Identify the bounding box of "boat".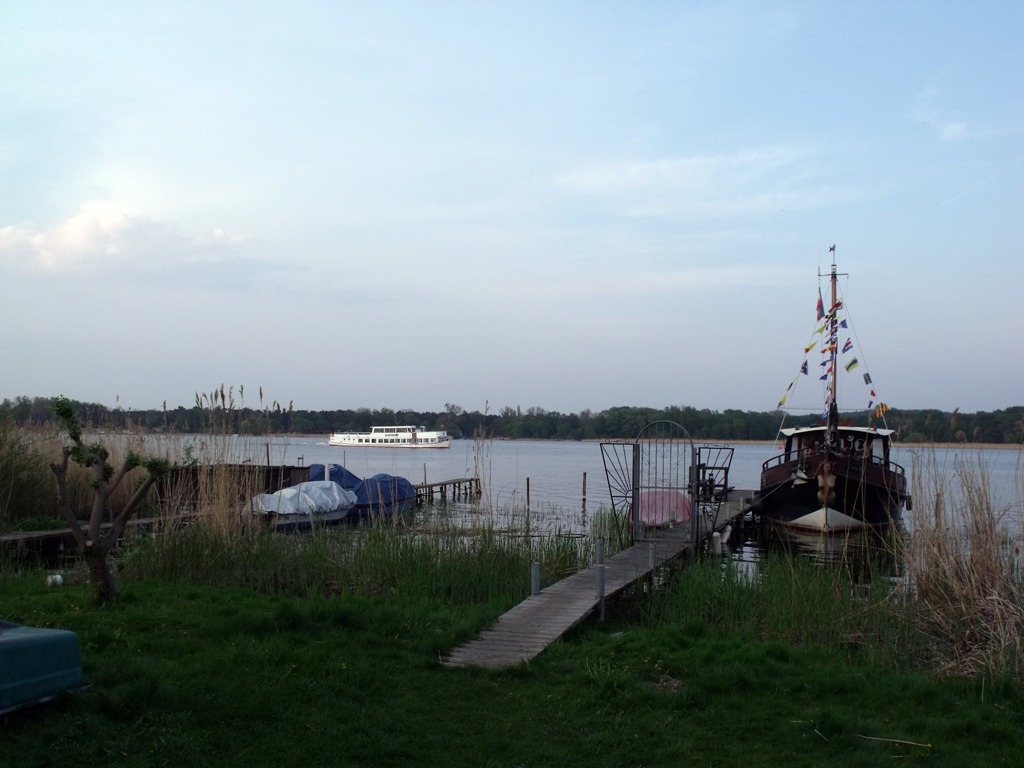
(757, 240, 902, 537).
